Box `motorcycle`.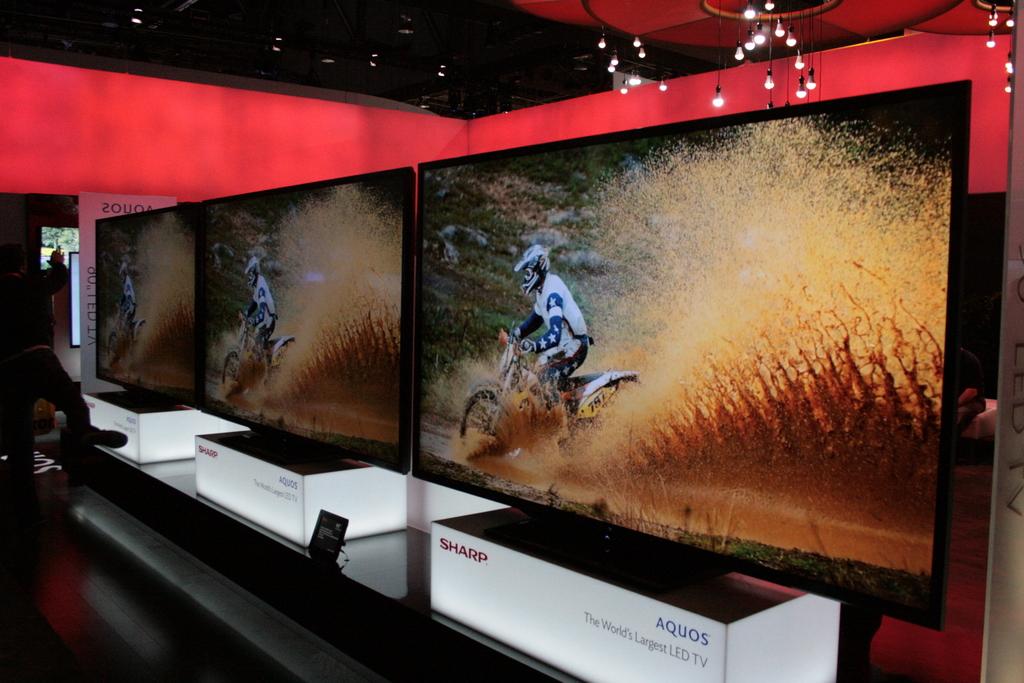
pyautogui.locateOnScreen(456, 322, 644, 474).
